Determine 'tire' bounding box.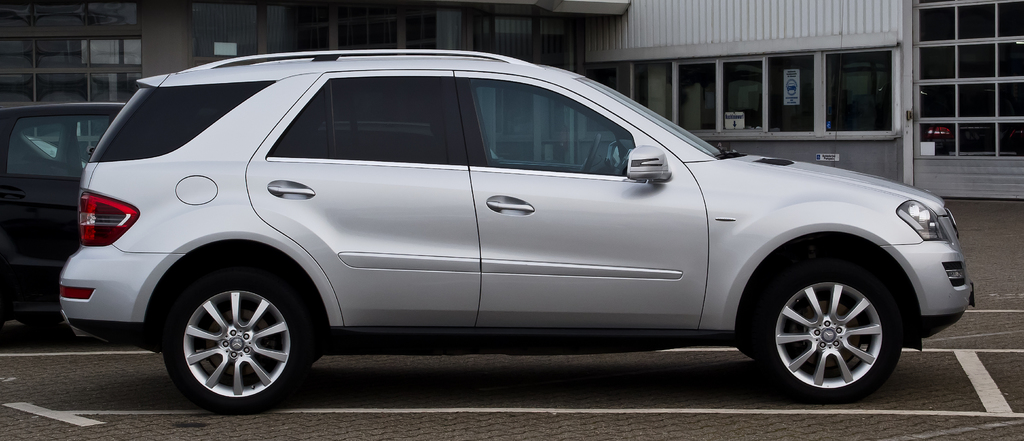
Determined: Rect(750, 260, 897, 404).
